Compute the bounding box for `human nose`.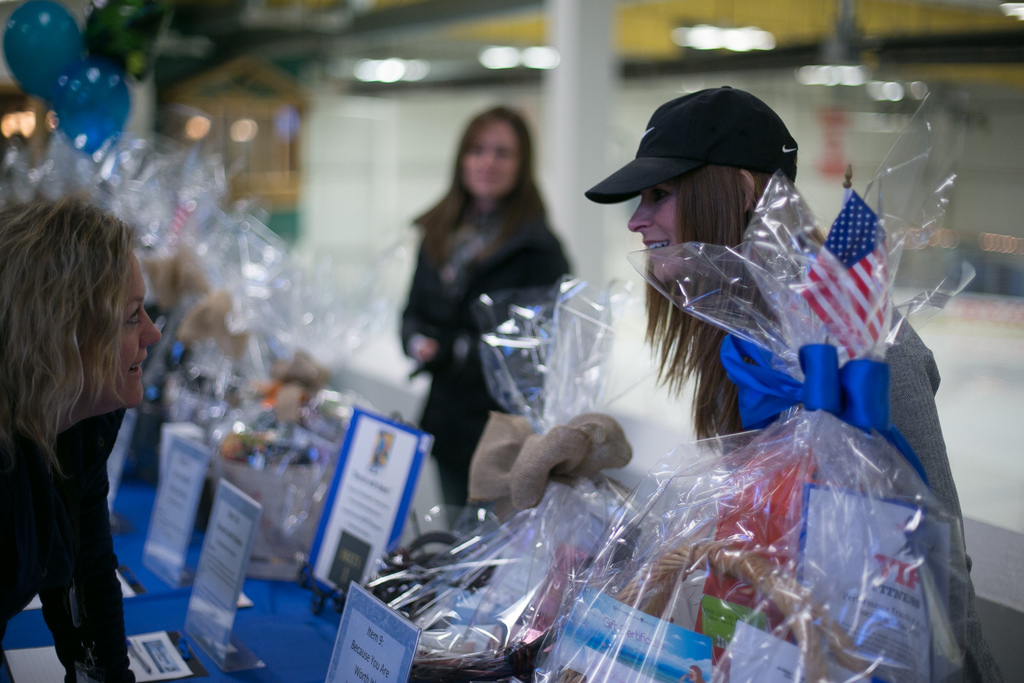
[x1=626, y1=195, x2=655, y2=233].
